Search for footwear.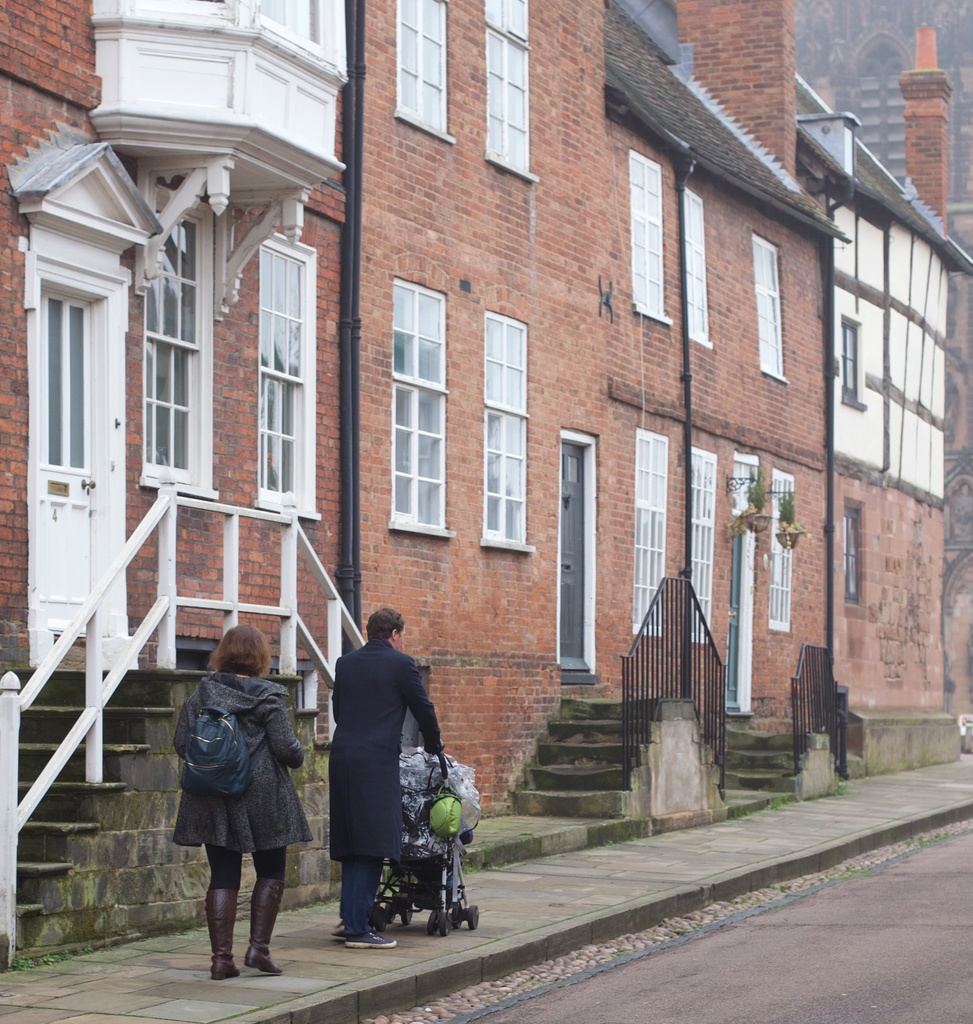
Found at (345,922,399,945).
